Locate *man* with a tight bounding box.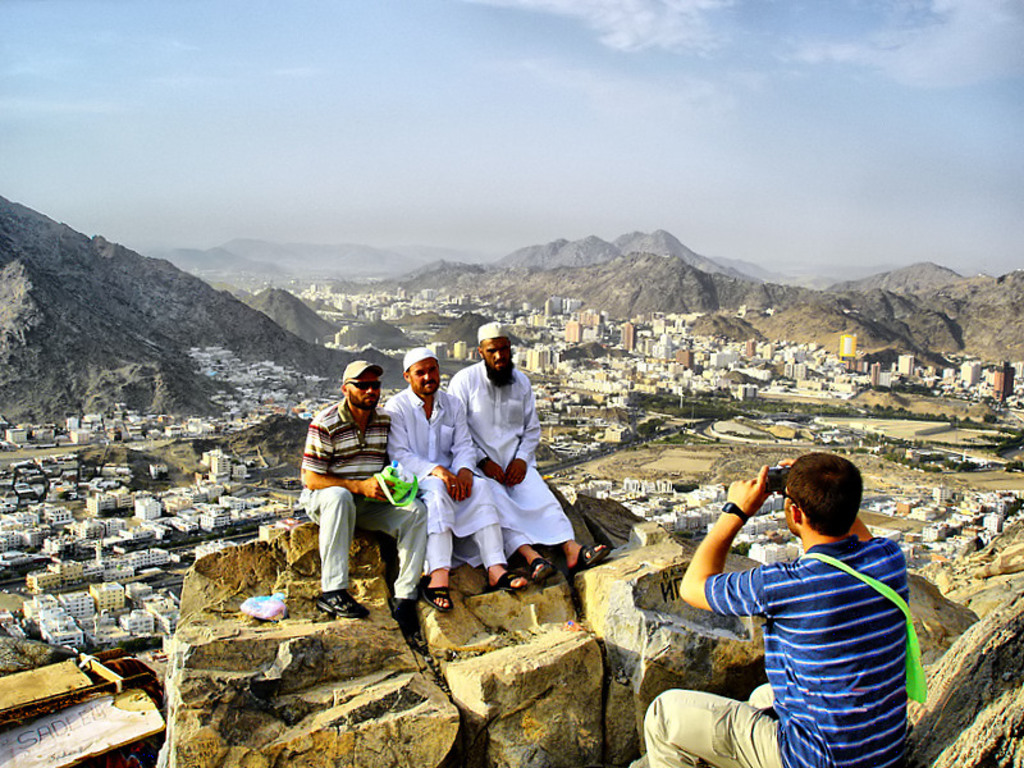
x1=287, y1=367, x2=407, y2=614.
